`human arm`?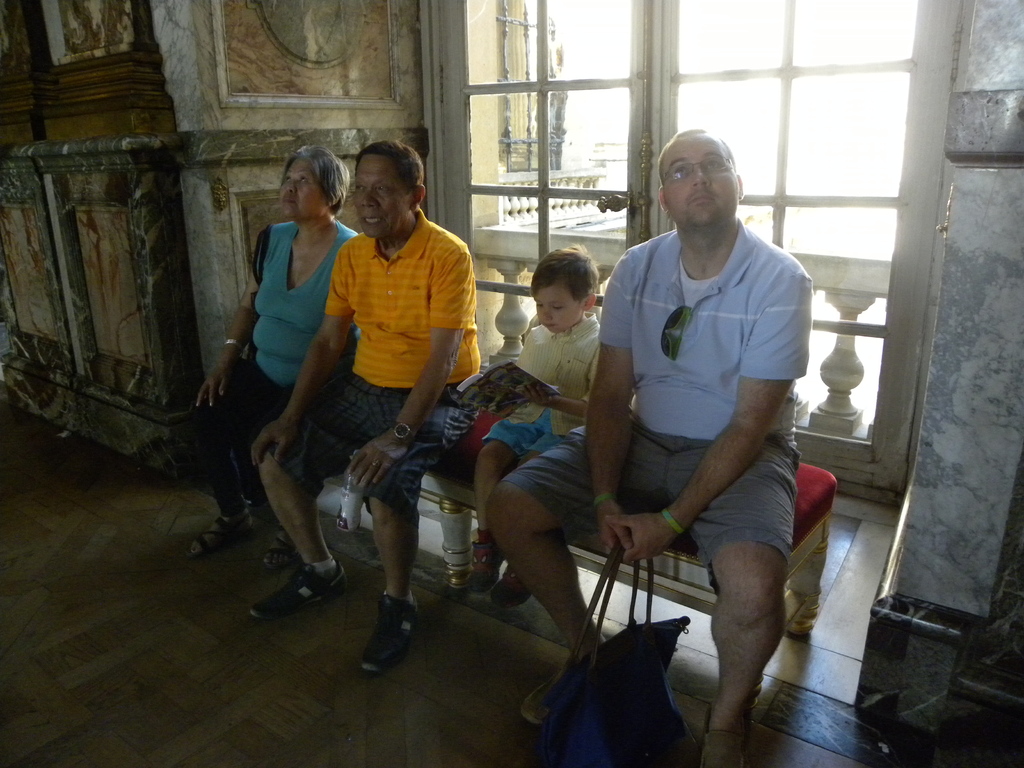
{"left": 245, "top": 233, "right": 361, "bottom": 468}
